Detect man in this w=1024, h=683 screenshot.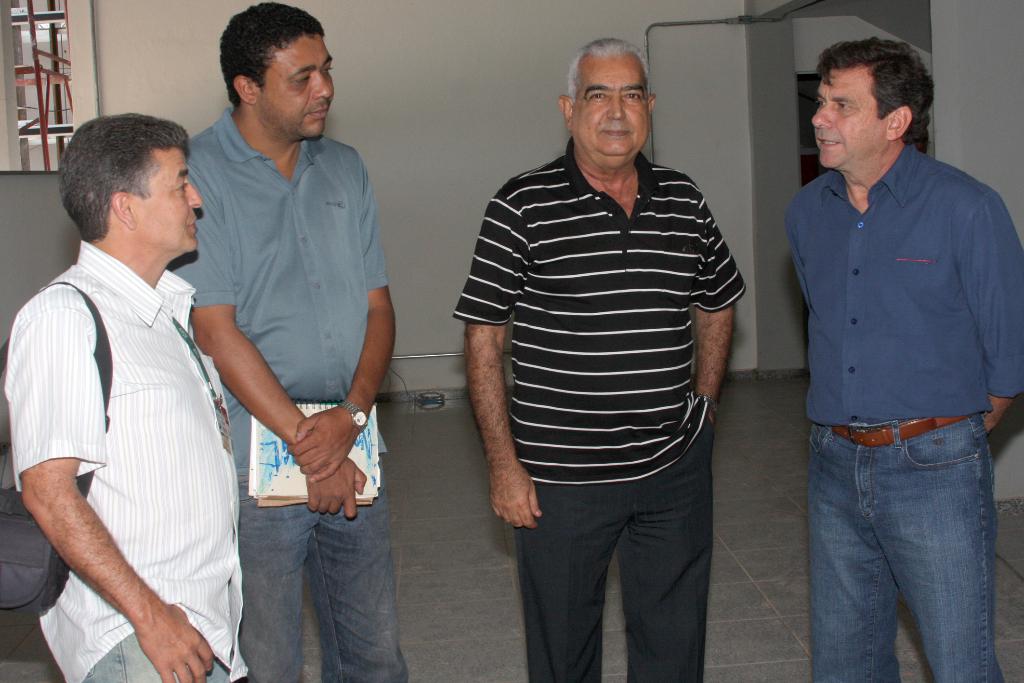
Detection: [x1=0, y1=110, x2=253, y2=682].
